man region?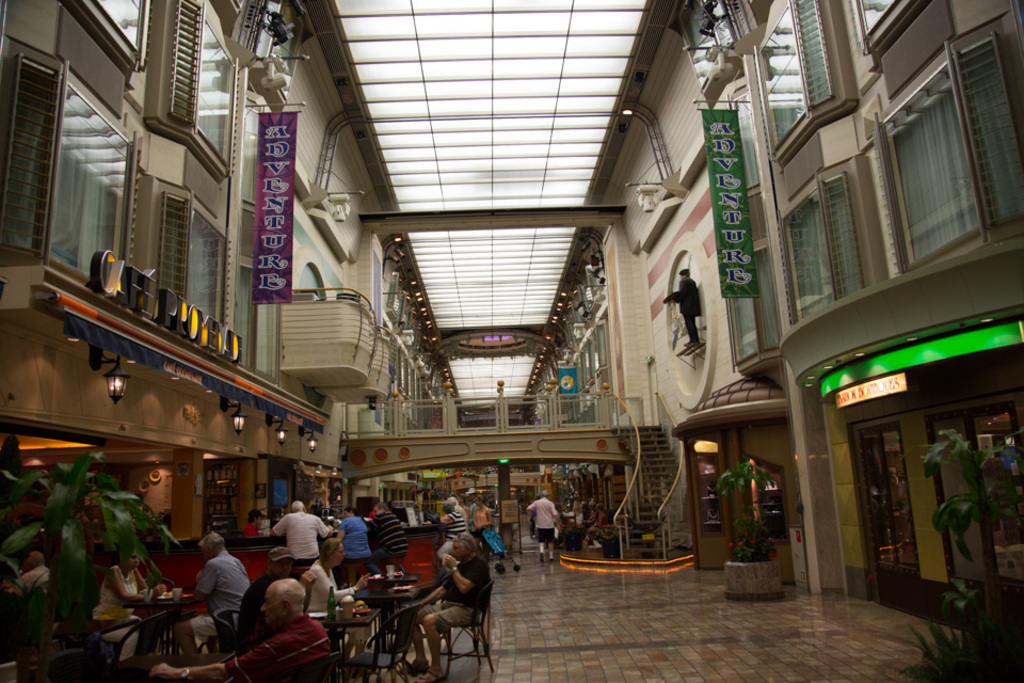
<box>177,534,251,662</box>
